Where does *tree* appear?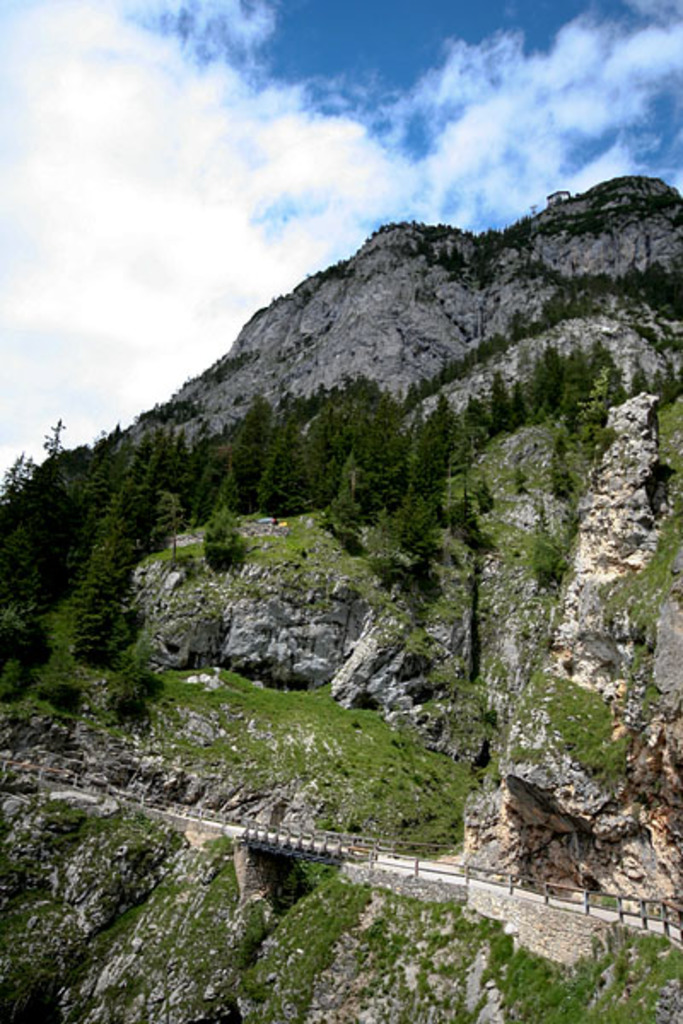
Appears at 565 345 593 404.
